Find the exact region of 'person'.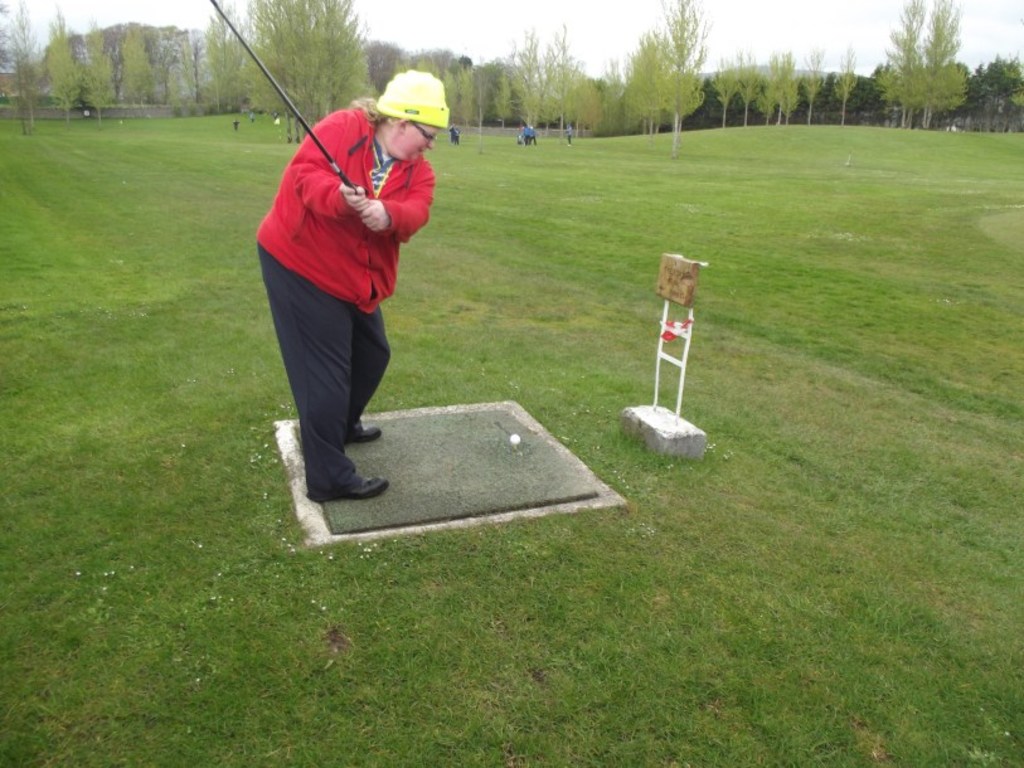
Exact region: crop(519, 127, 524, 144).
